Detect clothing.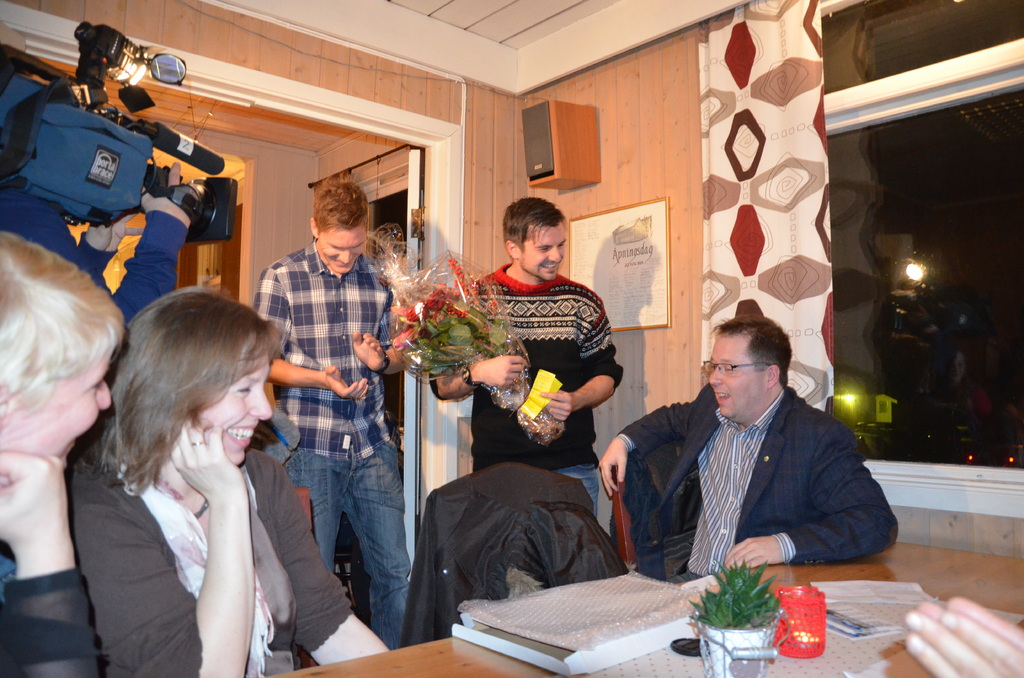
Detected at bbox(0, 186, 192, 328).
